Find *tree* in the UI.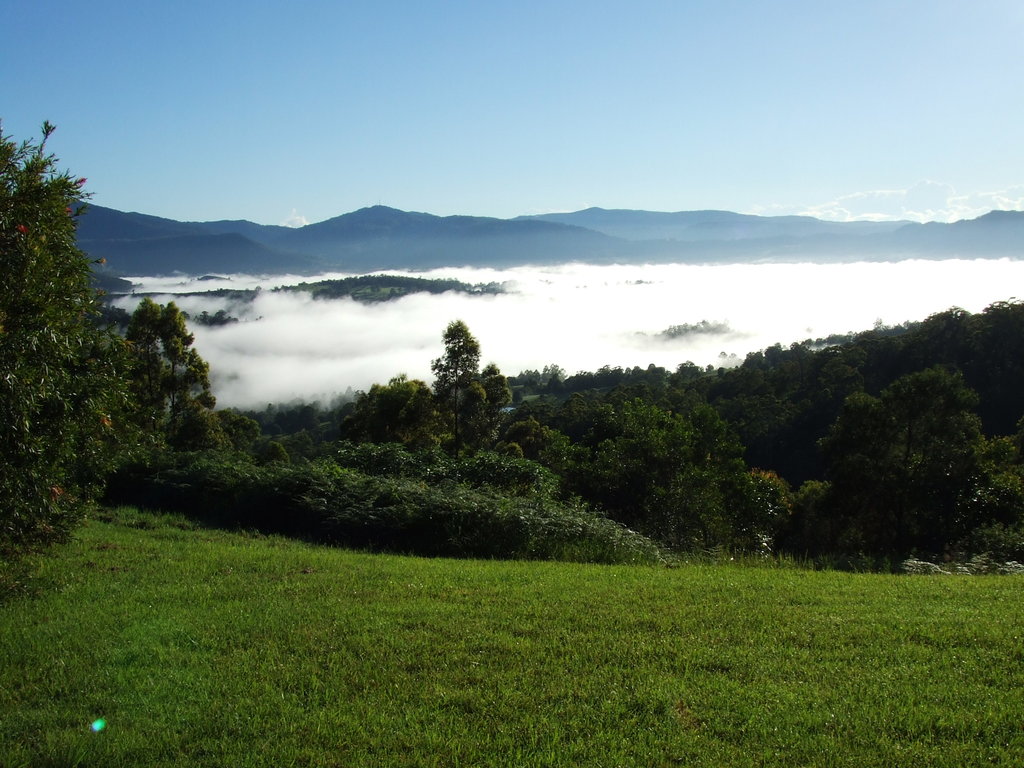
UI element at 0,109,159,556.
